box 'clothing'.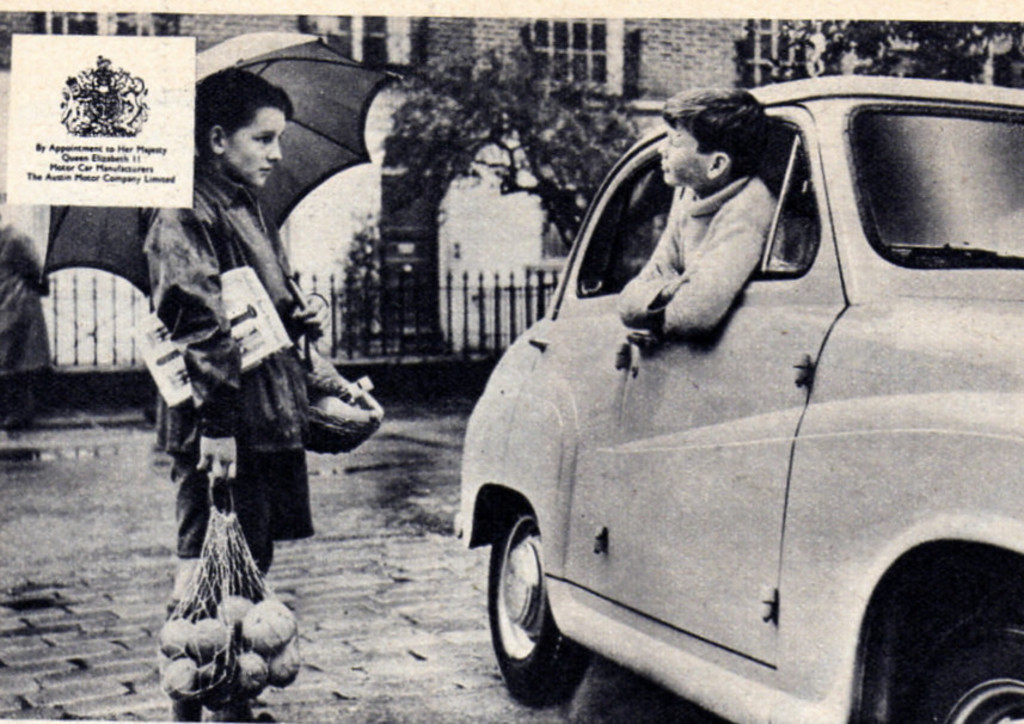
[147,153,330,708].
